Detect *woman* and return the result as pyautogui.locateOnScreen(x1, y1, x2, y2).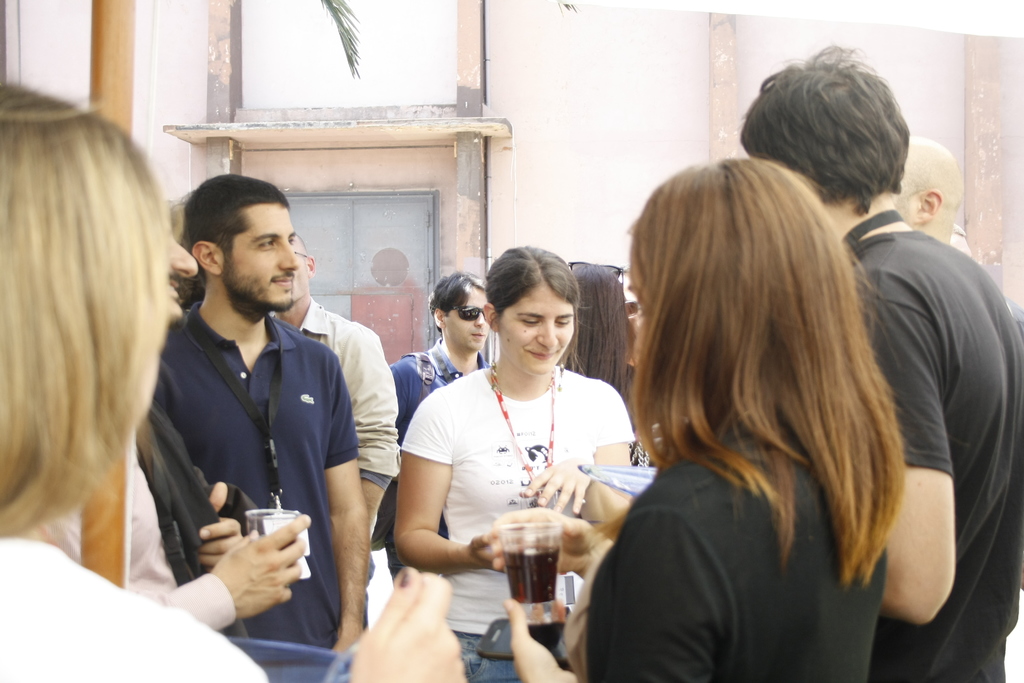
pyautogui.locateOnScreen(560, 259, 640, 425).
